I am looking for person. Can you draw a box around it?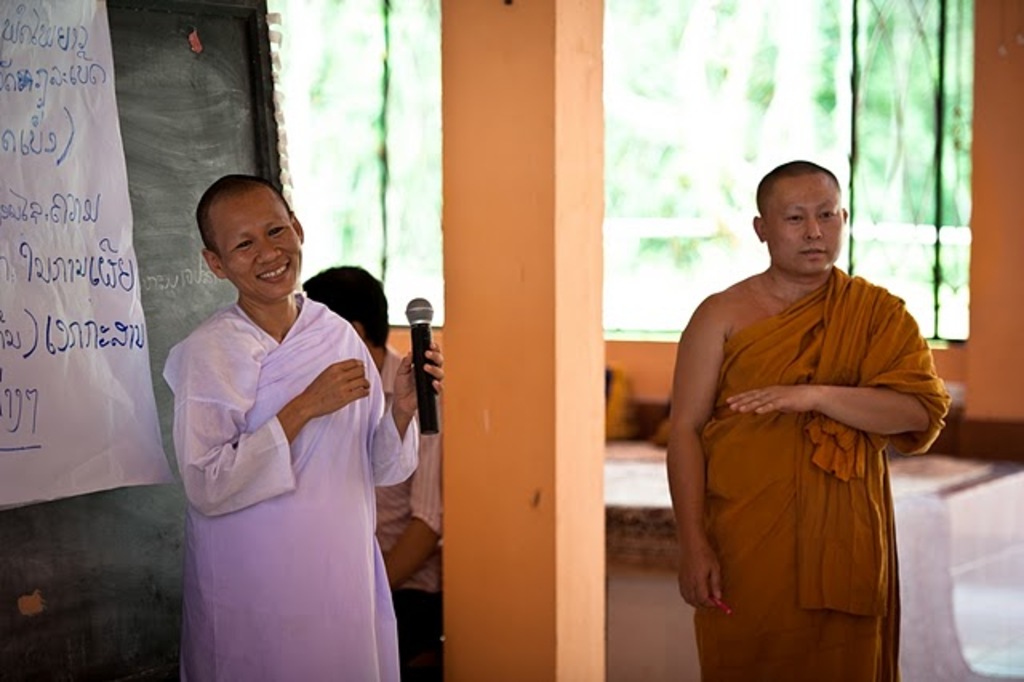
Sure, the bounding box is (302,267,448,623).
